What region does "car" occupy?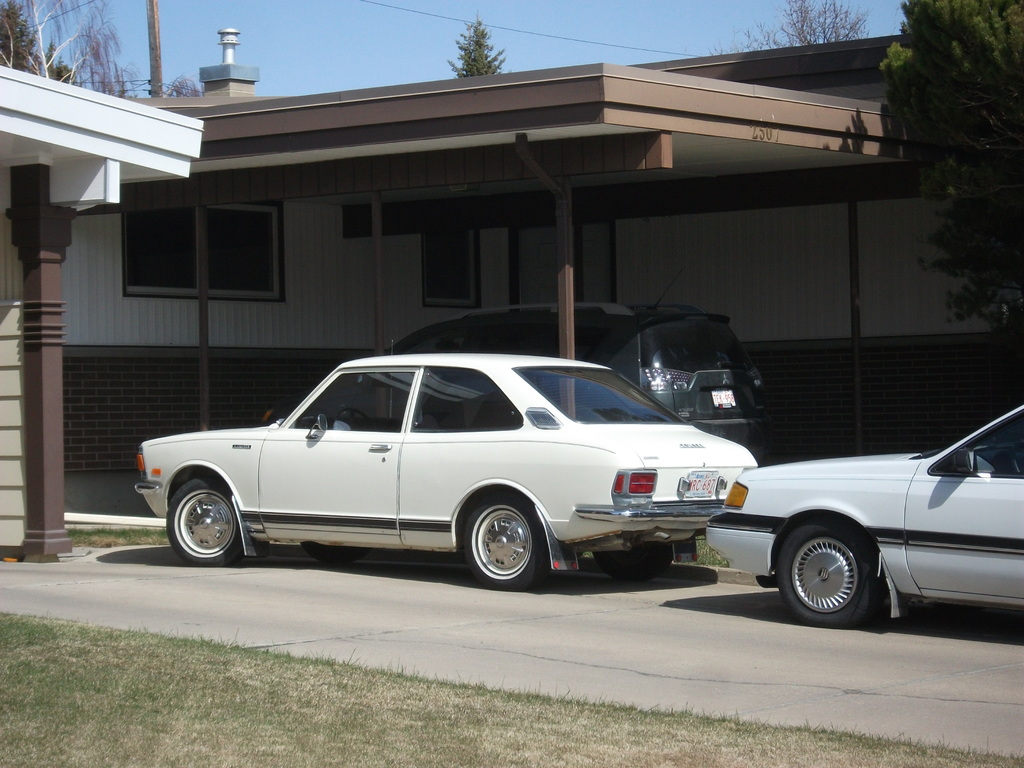
bbox=(395, 298, 760, 458).
